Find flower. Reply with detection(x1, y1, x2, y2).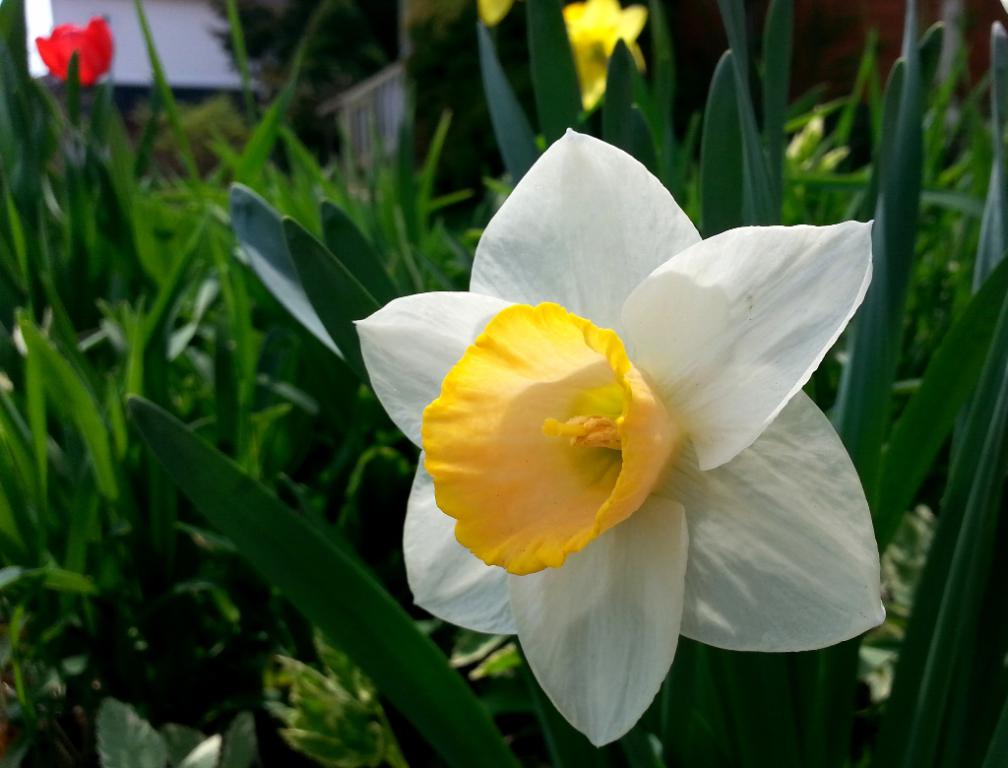
detection(29, 19, 113, 84).
